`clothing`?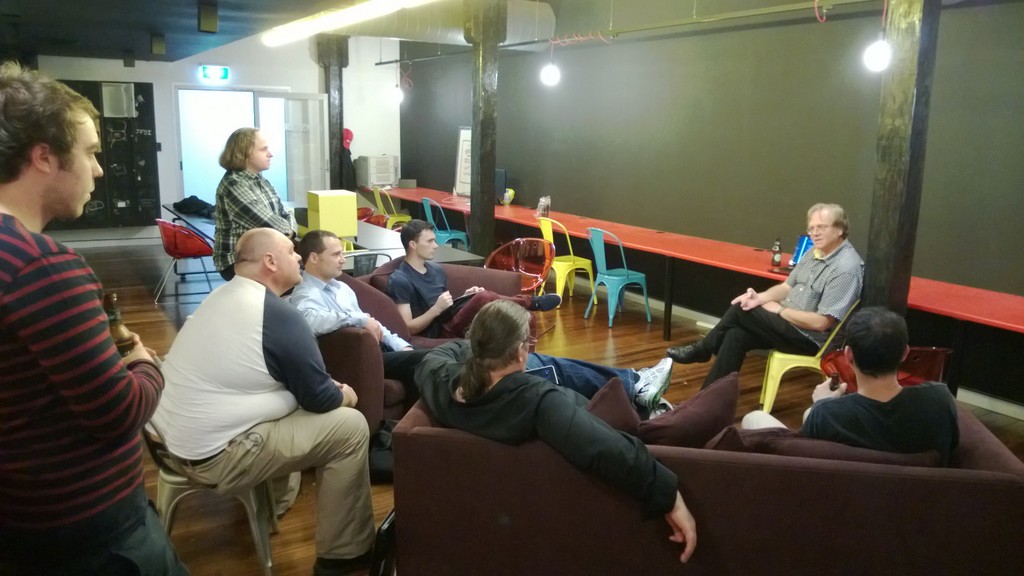
[702, 234, 863, 388]
